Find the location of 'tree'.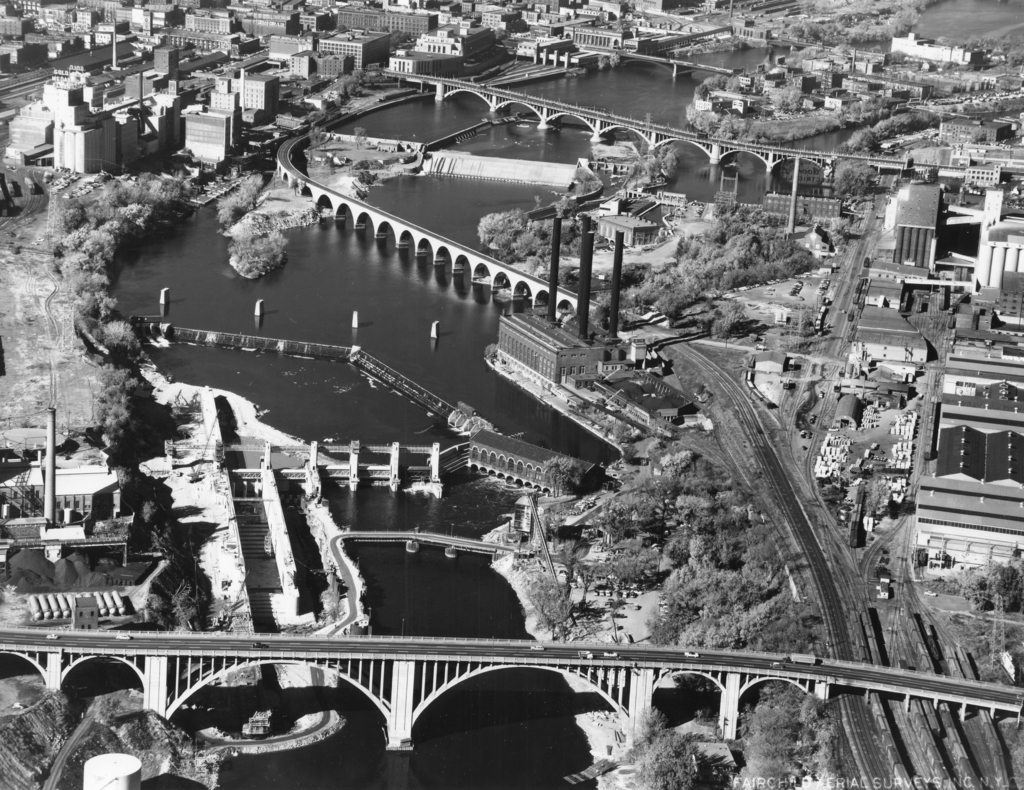
Location: left=238, top=173, right=265, bottom=209.
